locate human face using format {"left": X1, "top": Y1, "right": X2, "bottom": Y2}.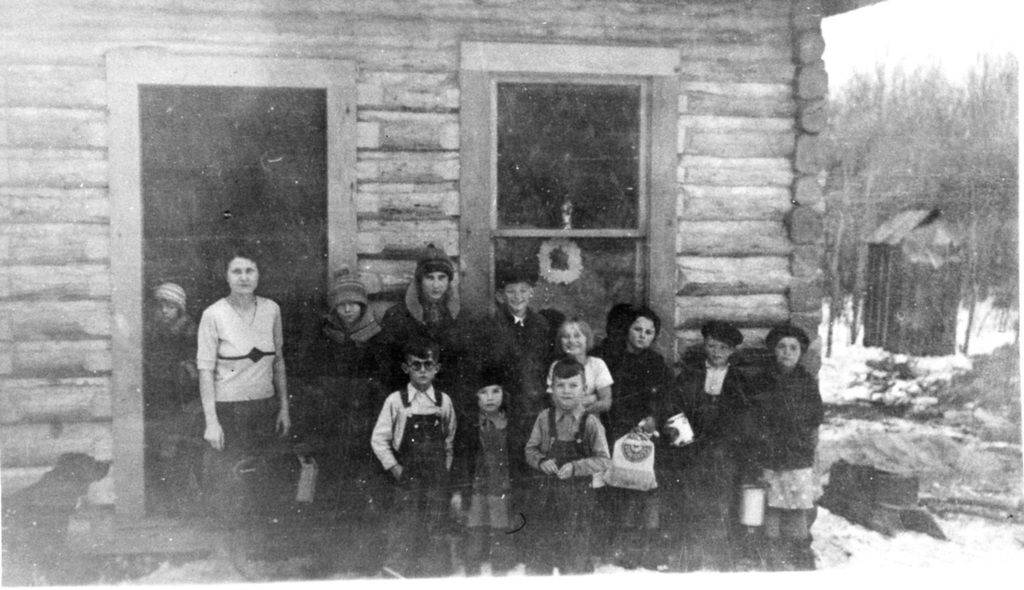
{"left": 563, "top": 324, "right": 590, "bottom": 351}.
